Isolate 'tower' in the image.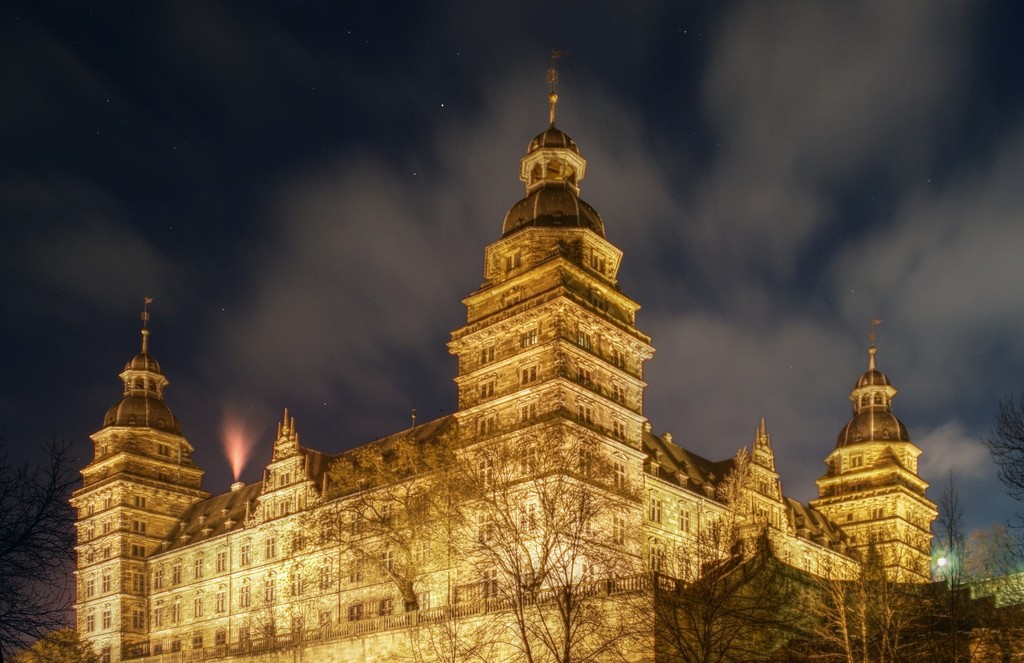
Isolated region: {"x1": 460, "y1": 51, "x2": 645, "y2": 579}.
